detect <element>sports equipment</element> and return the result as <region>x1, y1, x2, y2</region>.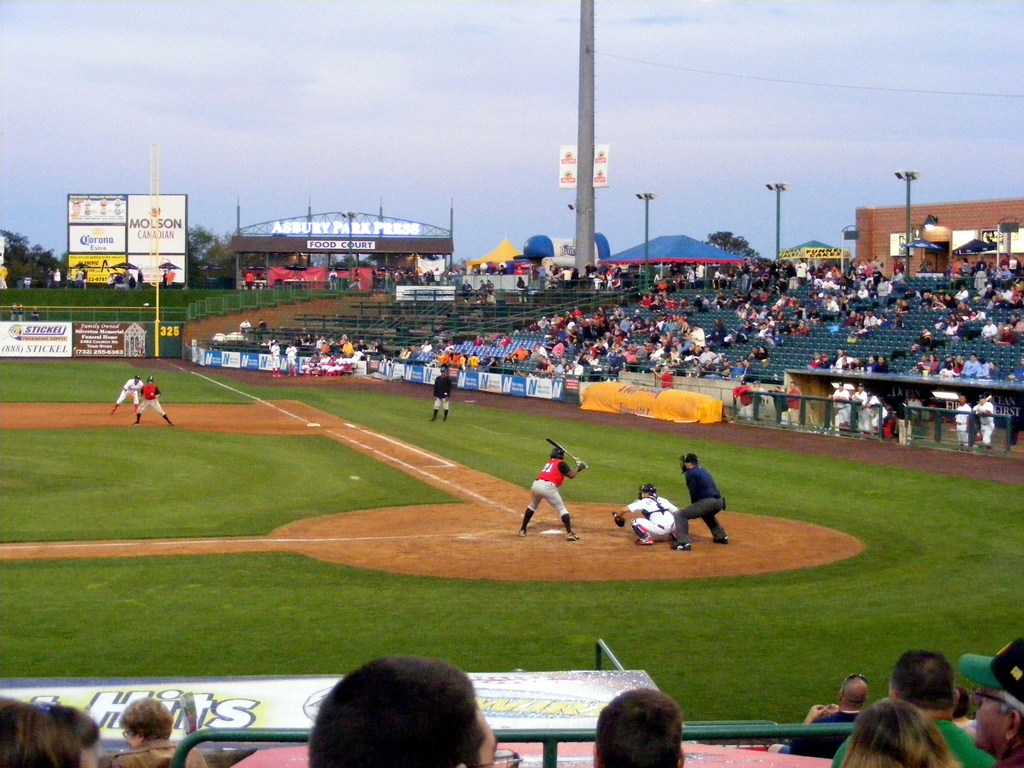
<region>543, 436, 588, 470</region>.
